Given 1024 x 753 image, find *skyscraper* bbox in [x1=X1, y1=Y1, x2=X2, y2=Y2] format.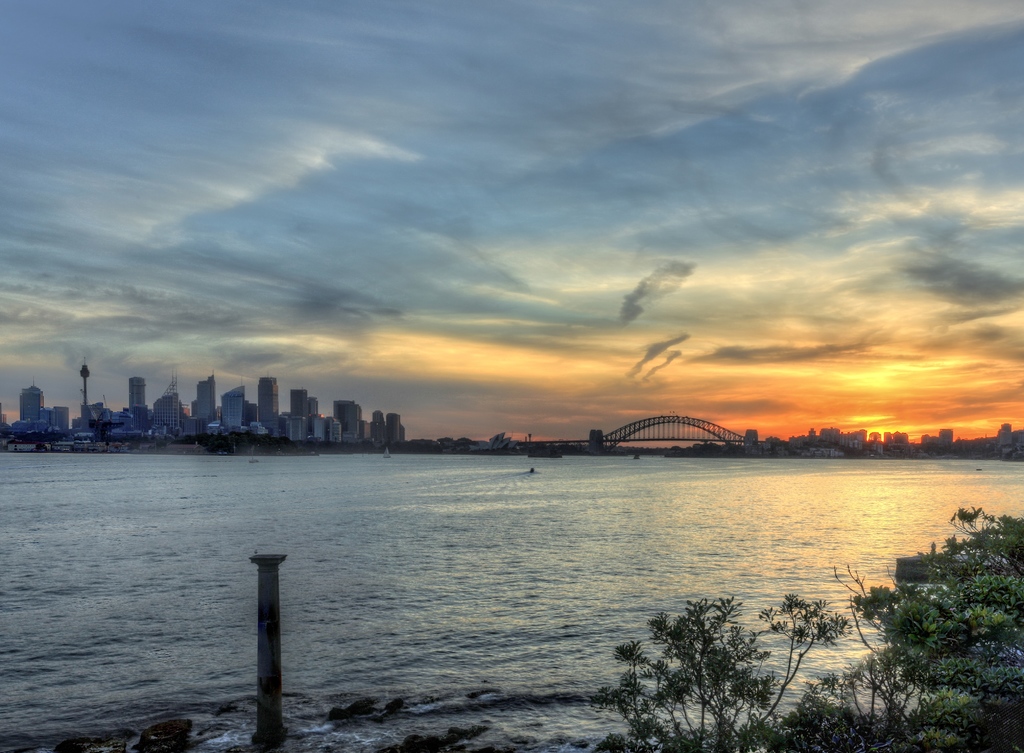
[x1=16, y1=382, x2=46, y2=421].
